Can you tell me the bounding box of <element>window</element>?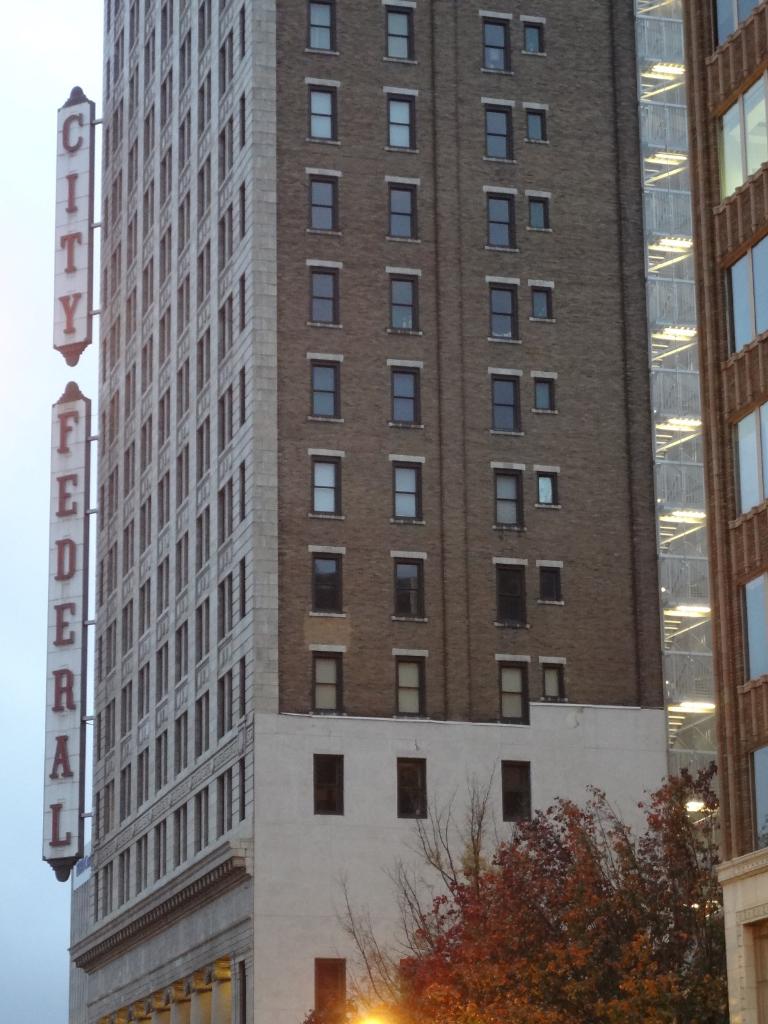
(left=307, top=547, right=345, bottom=623).
